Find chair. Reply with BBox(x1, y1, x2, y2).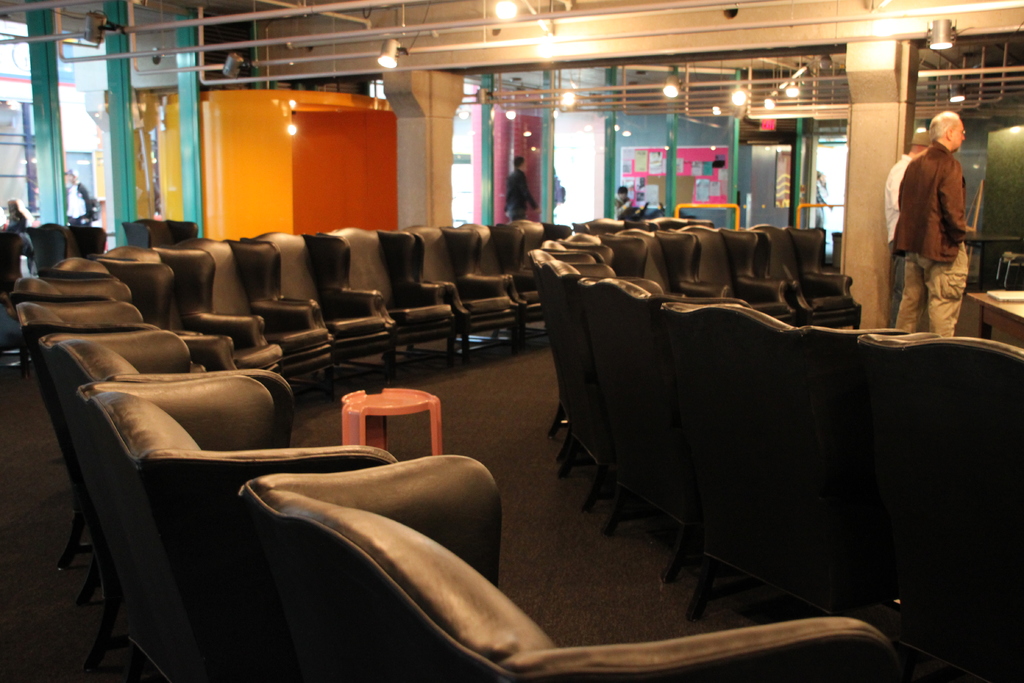
BBox(178, 233, 332, 383).
